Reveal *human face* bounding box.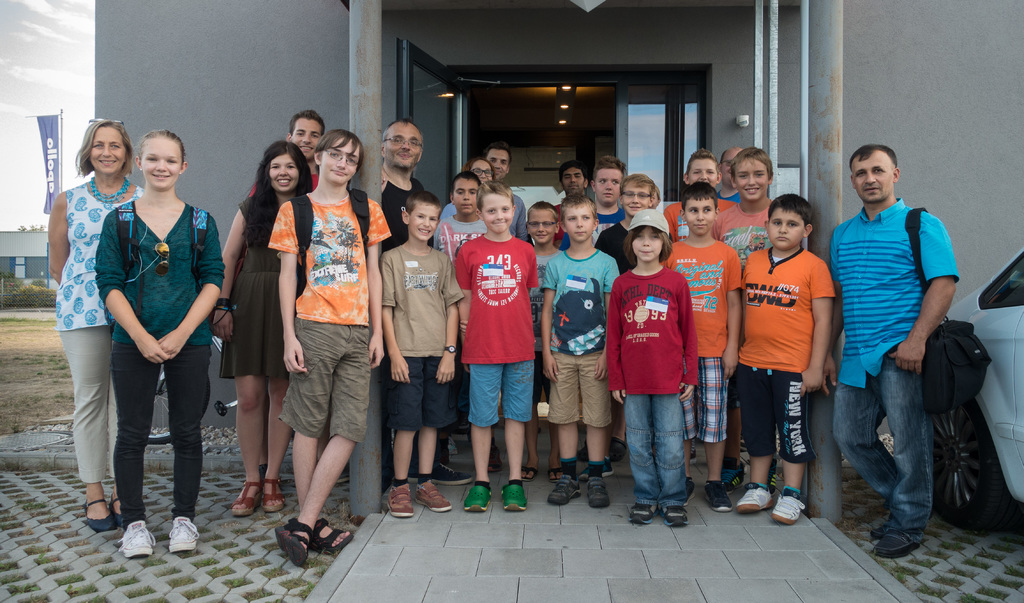
Revealed: left=769, top=213, right=804, bottom=250.
